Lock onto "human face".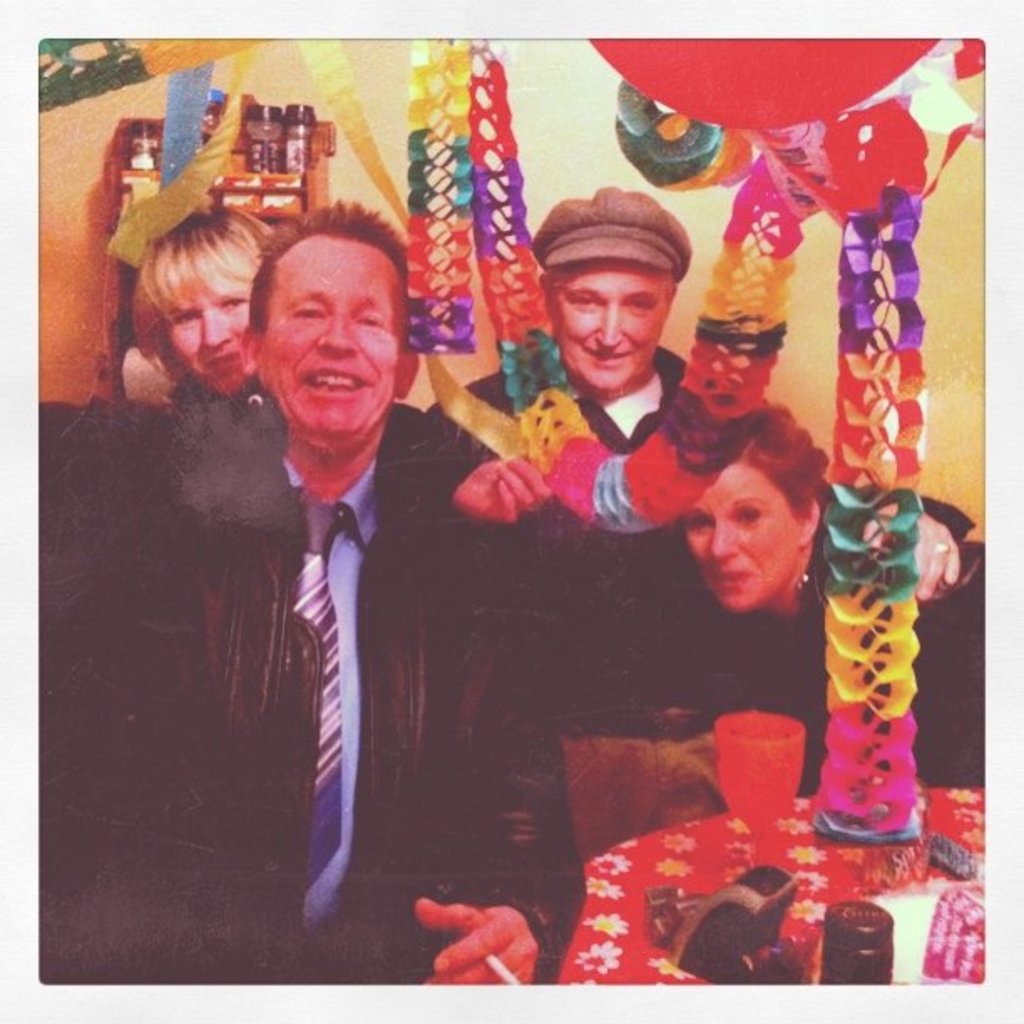
Locked: (x1=684, y1=452, x2=800, y2=611).
